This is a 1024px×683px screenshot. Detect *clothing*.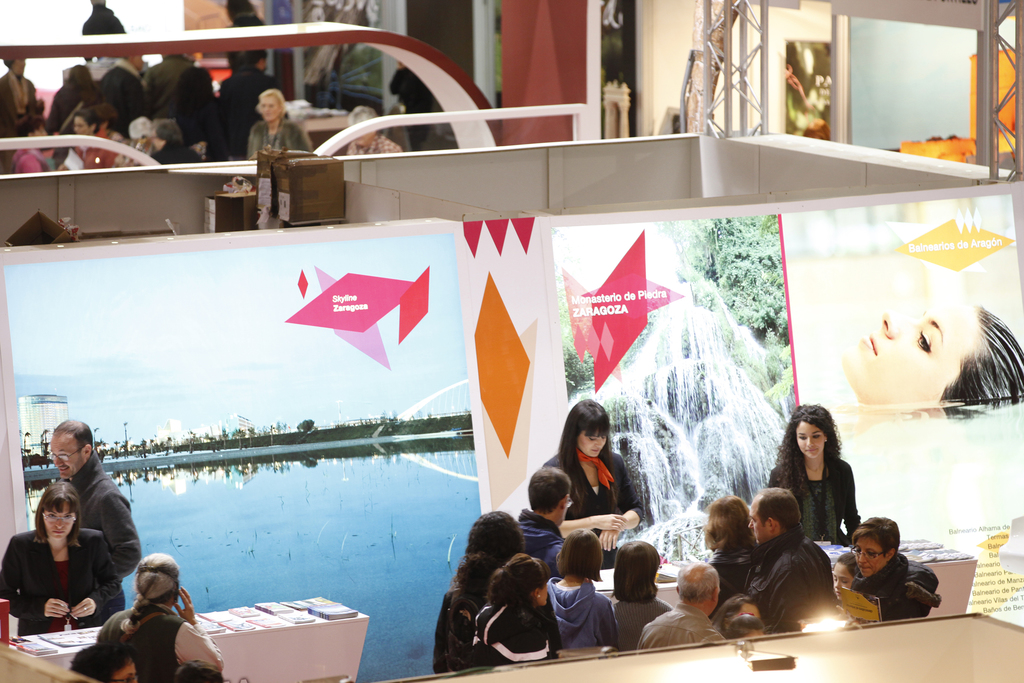
pyautogui.locateOnScreen(554, 582, 623, 661).
